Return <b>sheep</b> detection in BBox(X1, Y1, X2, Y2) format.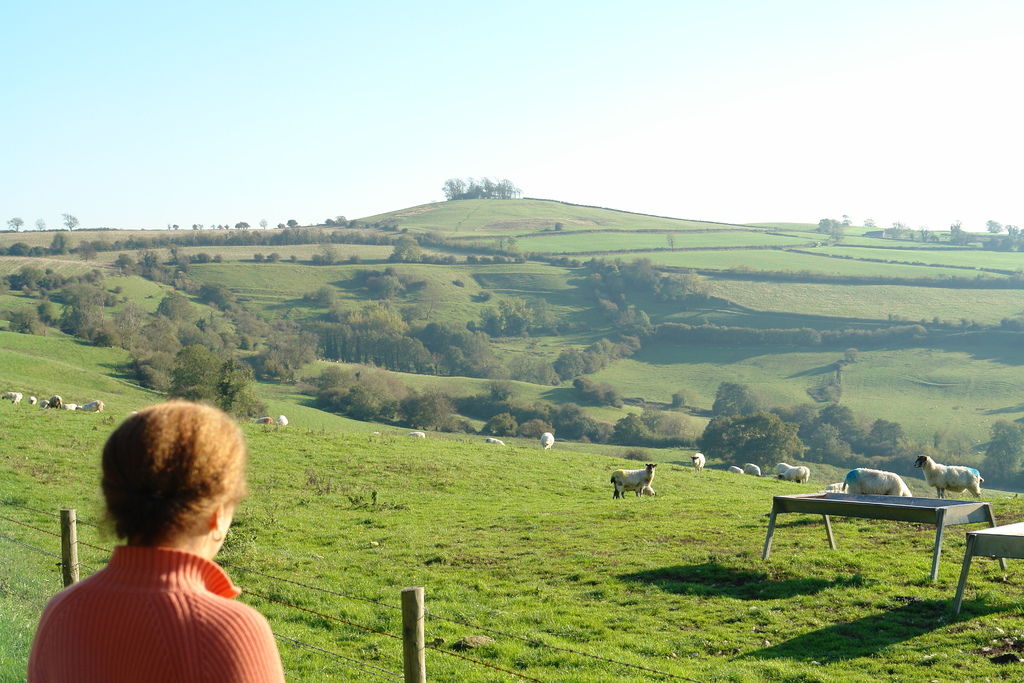
BBox(916, 454, 986, 502).
